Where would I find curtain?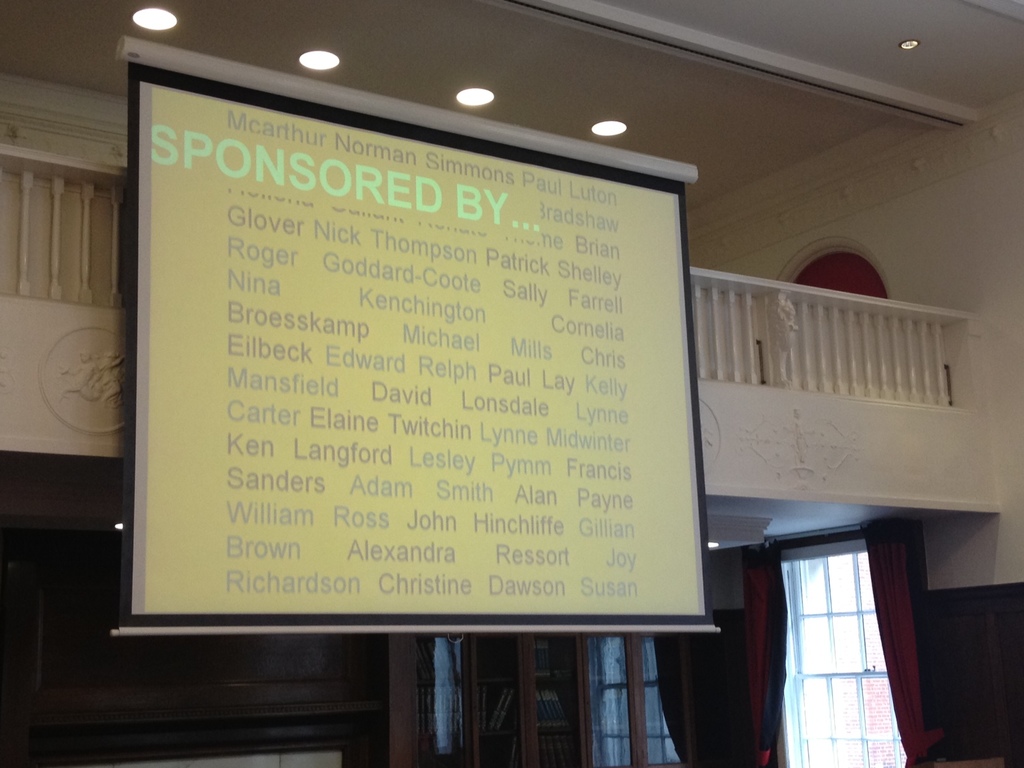
At BBox(865, 519, 930, 765).
